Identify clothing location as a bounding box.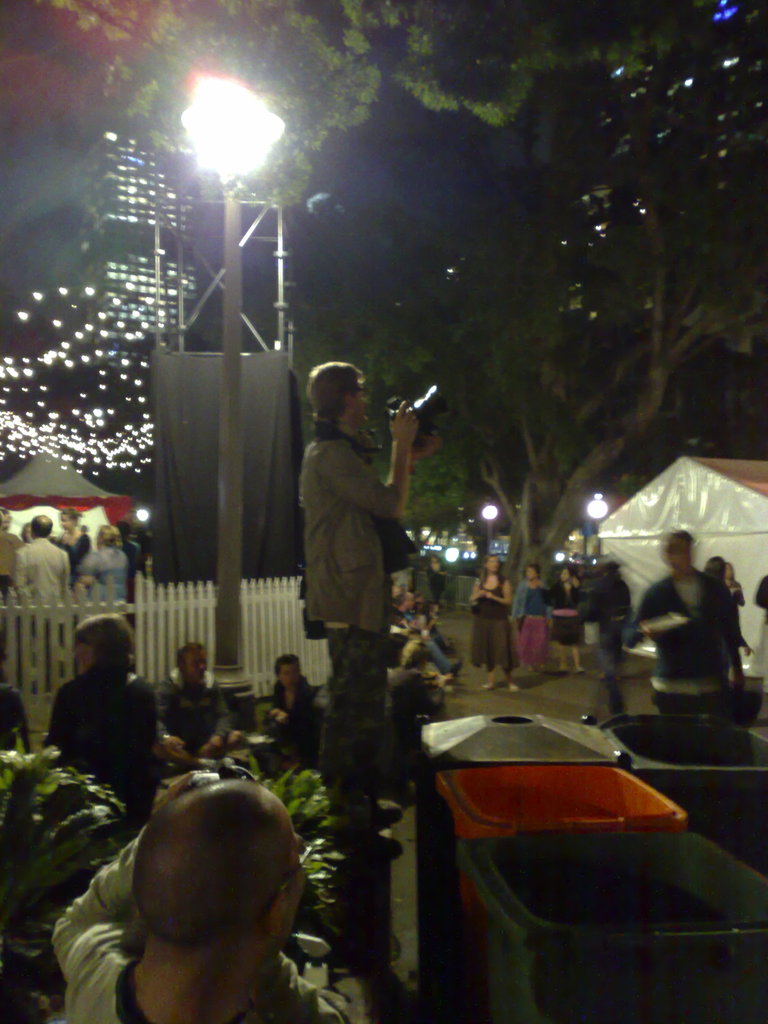
left=756, top=574, right=767, bottom=604.
